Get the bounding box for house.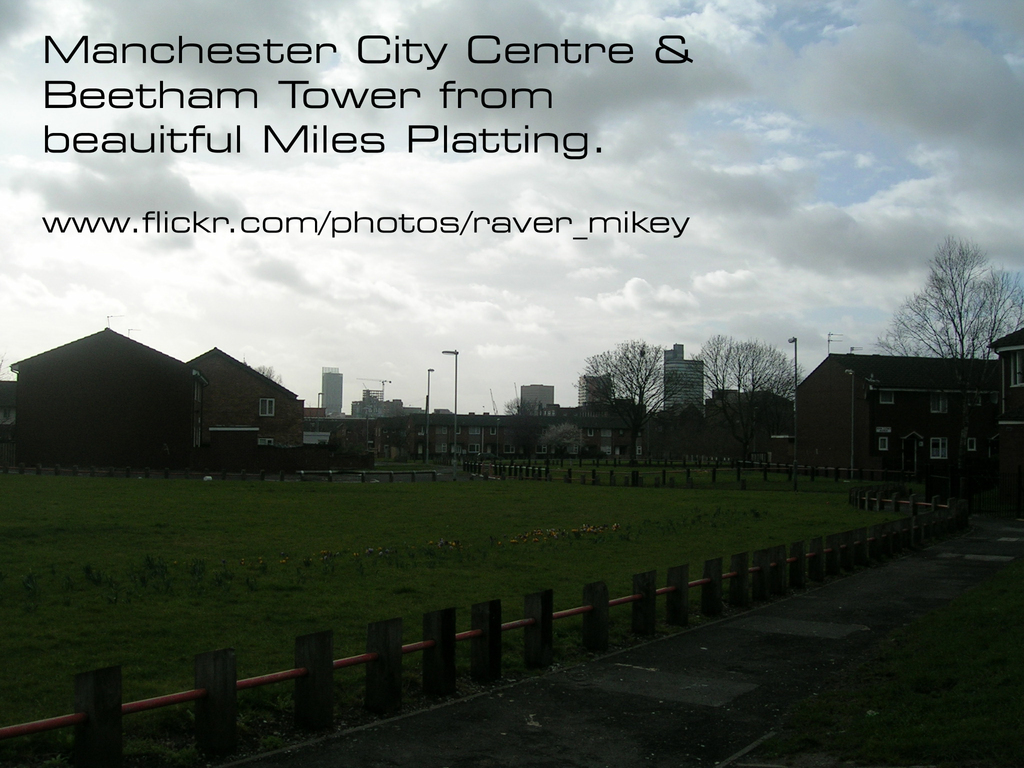
0, 328, 204, 478.
